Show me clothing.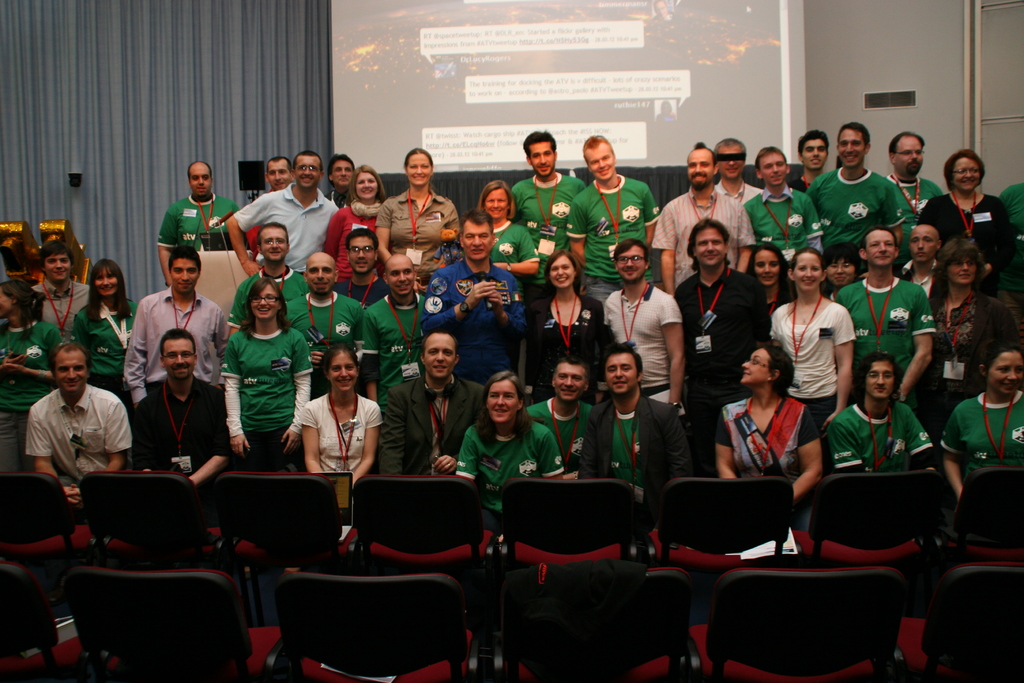
clothing is here: (326, 184, 353, 210).
